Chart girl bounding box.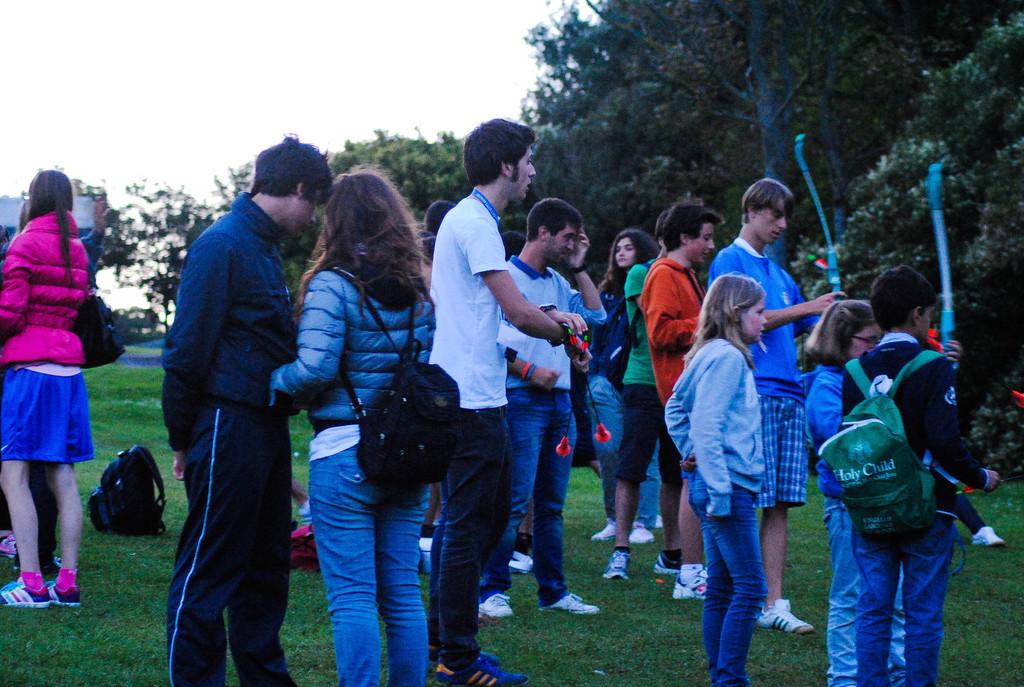
Charted: select_region(590, 229, 659, 544).
